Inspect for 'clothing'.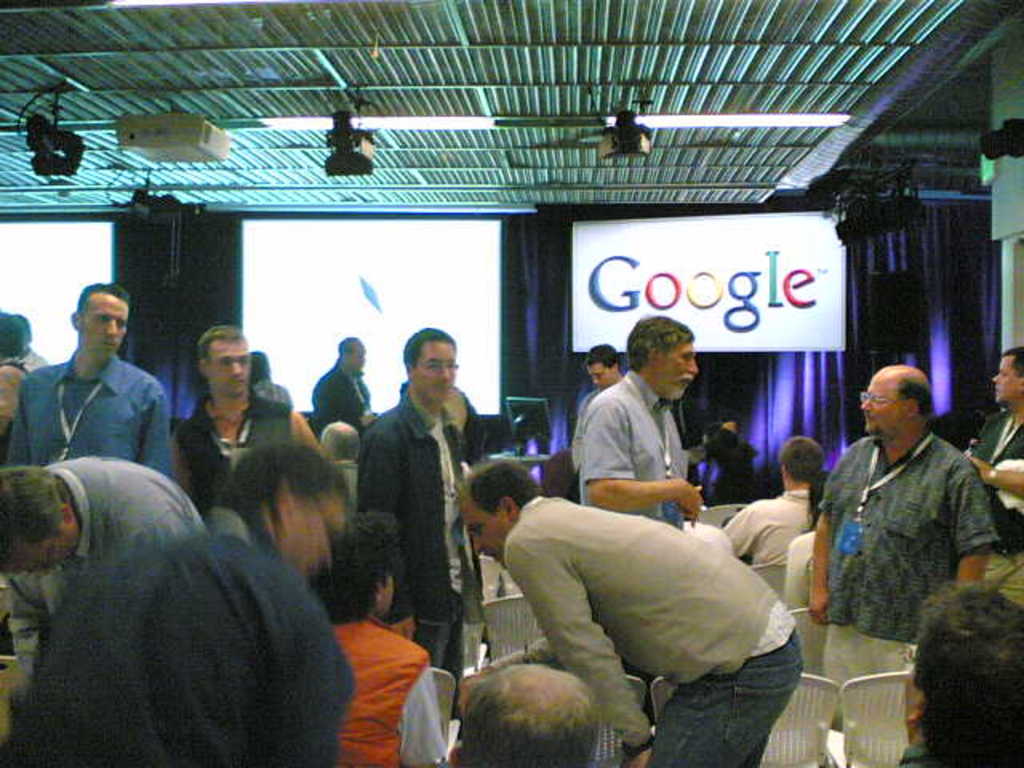
Inspection: [715,491,808,568].
